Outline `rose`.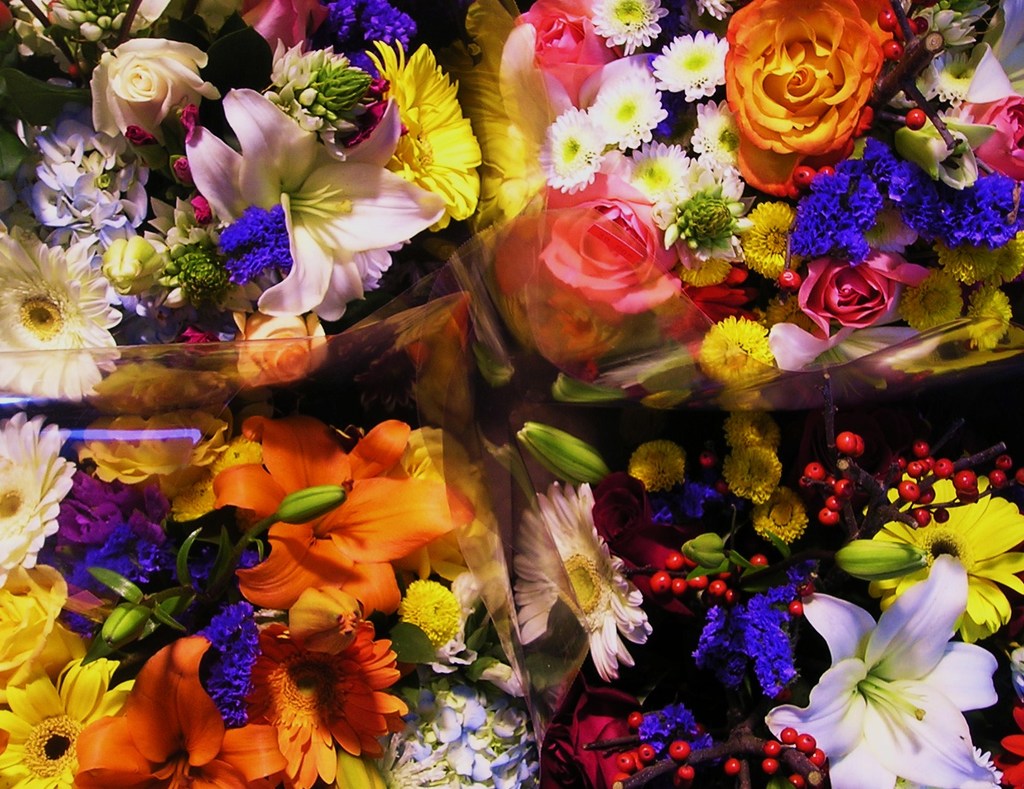
Outline: {"x1": 958, "y1": 90, "x2": 1023, "y2": 188}.
